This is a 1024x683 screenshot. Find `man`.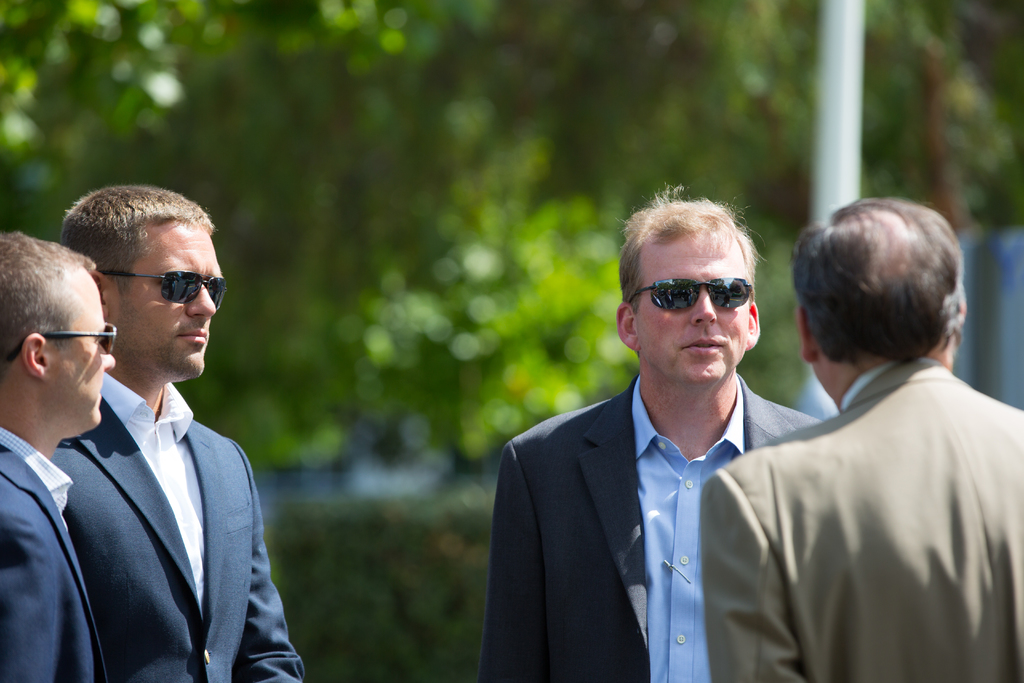
Bounding box: (x1=479, y1=186, x2=824, y2=682).
